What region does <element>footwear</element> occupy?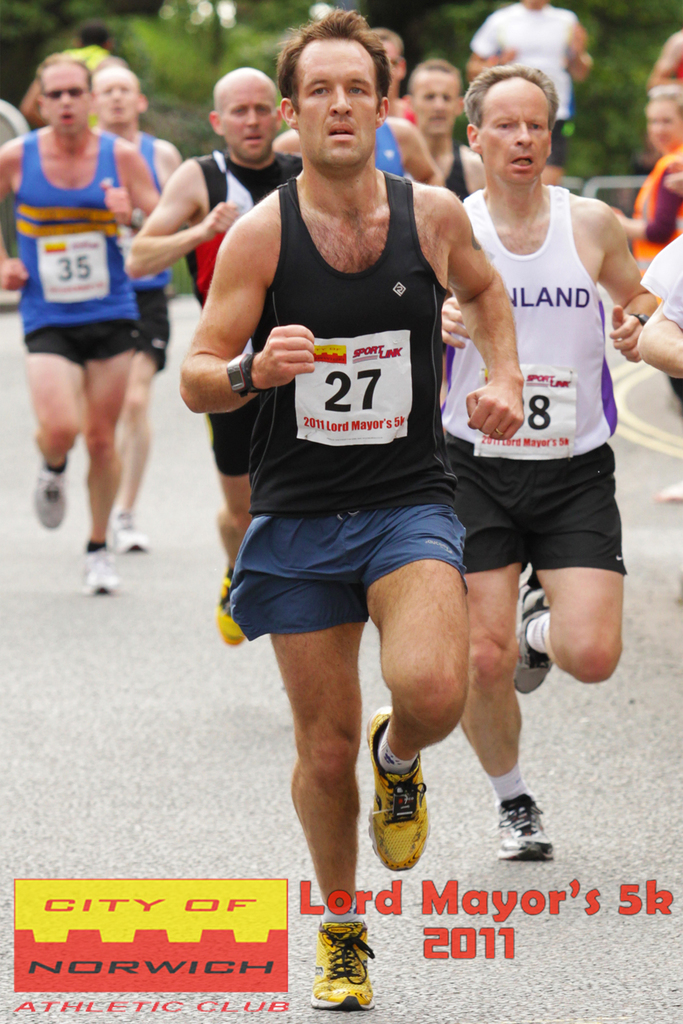
{"left": 35, "top": 457, "right": 79, "bottom": 531}.
